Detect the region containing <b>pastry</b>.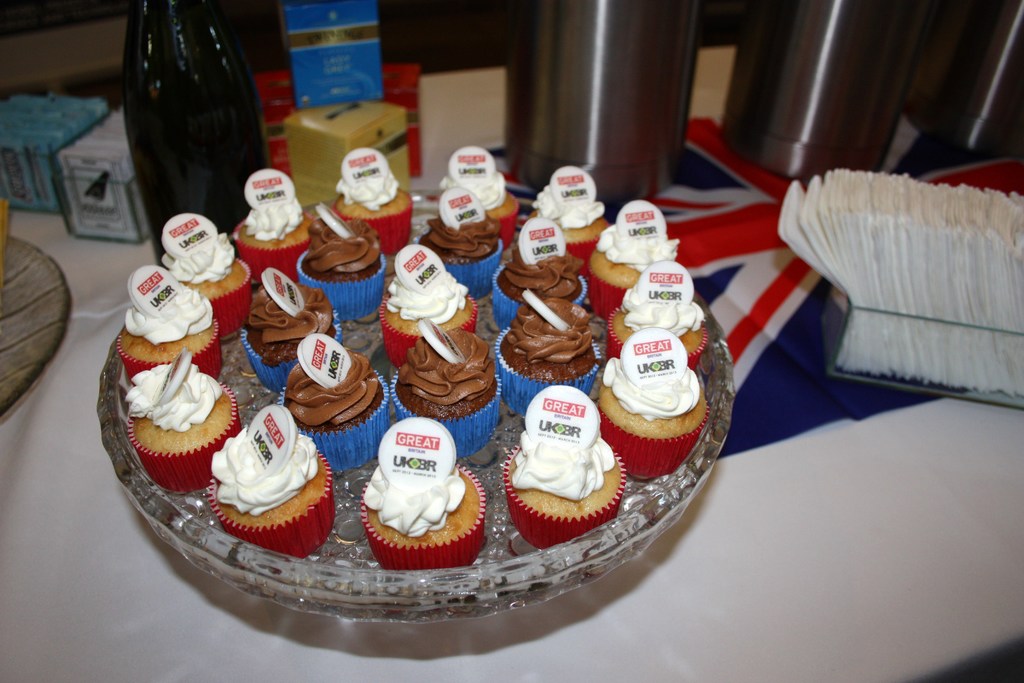
BBox(502, 292, 601, 413).
